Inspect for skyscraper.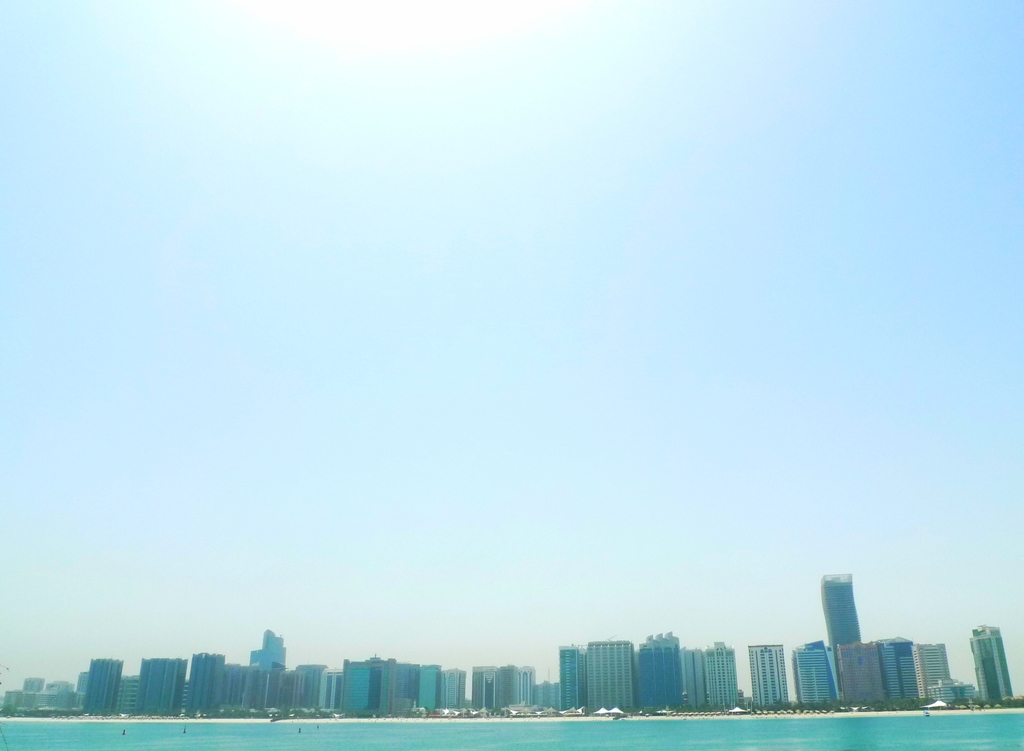
Inspection: left=248, top=627, right=287, bottom=671.
